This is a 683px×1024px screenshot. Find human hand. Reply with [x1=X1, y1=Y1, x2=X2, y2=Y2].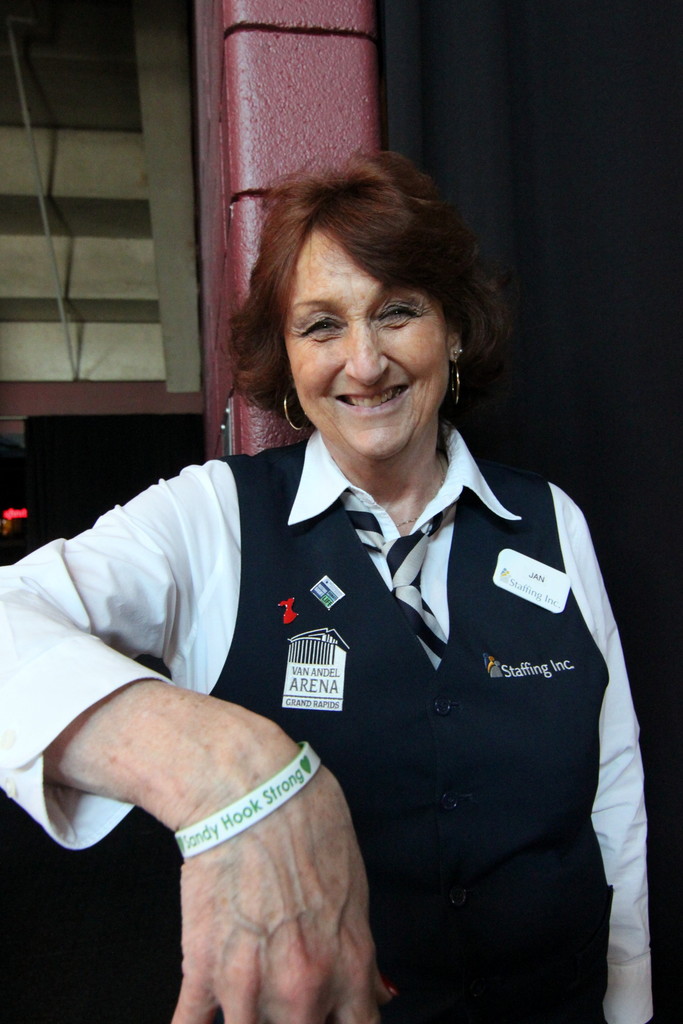
[x1=170, y1=723, x2=391, y2=1023].
